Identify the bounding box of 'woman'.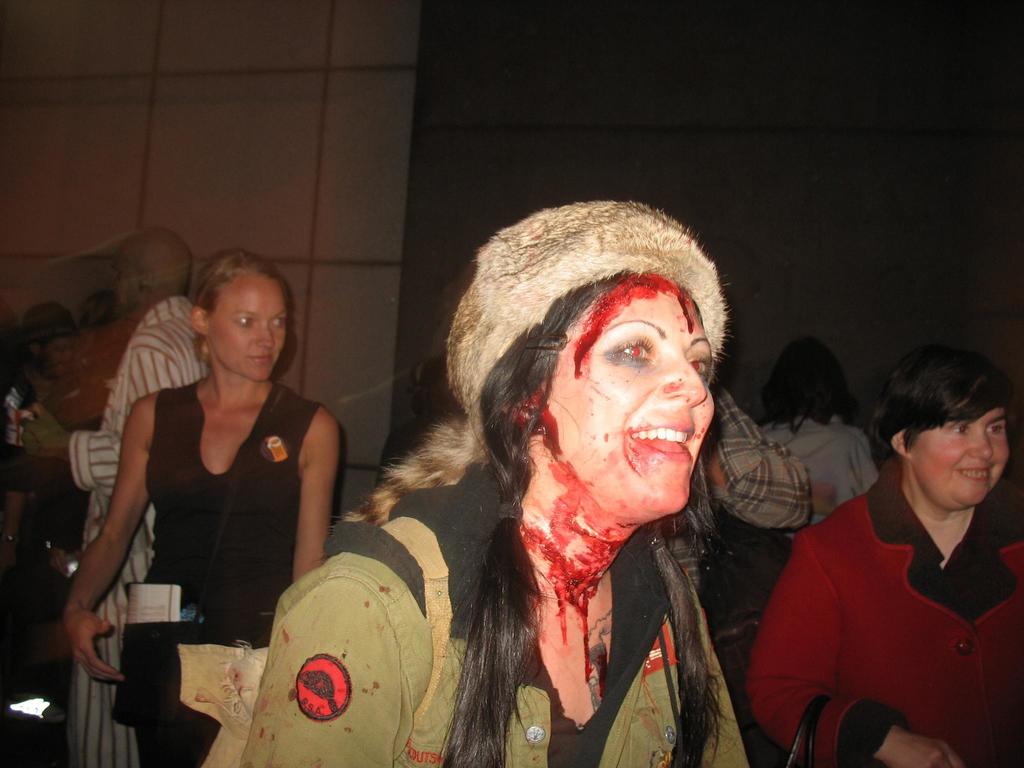
63/241/340/767.
